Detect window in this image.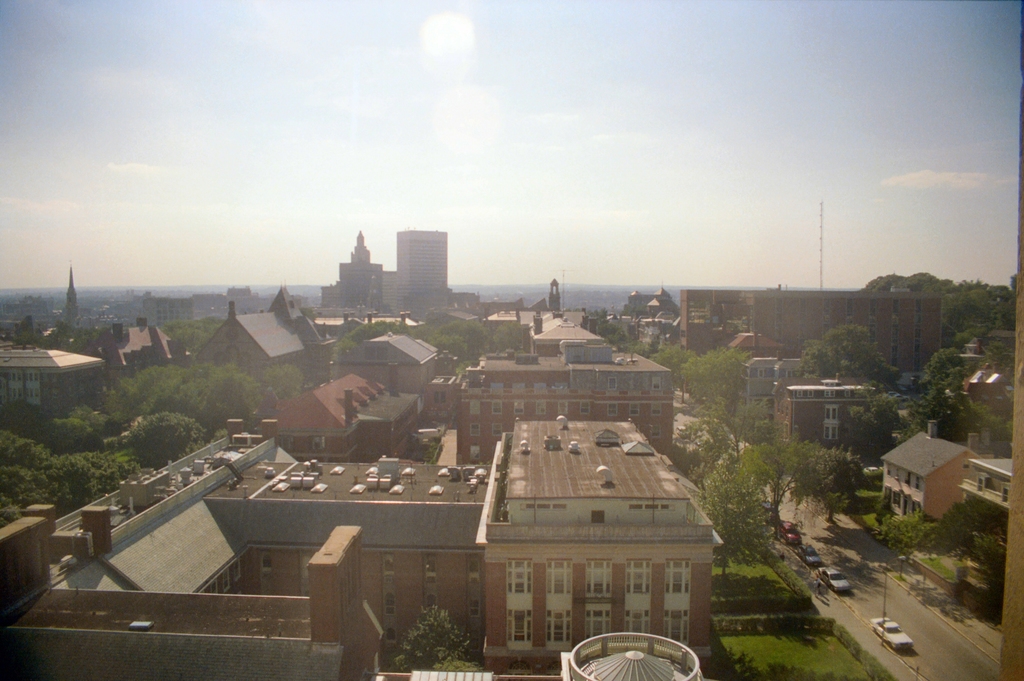
Detection: left=582, top=399, right=591, bottom=414.
